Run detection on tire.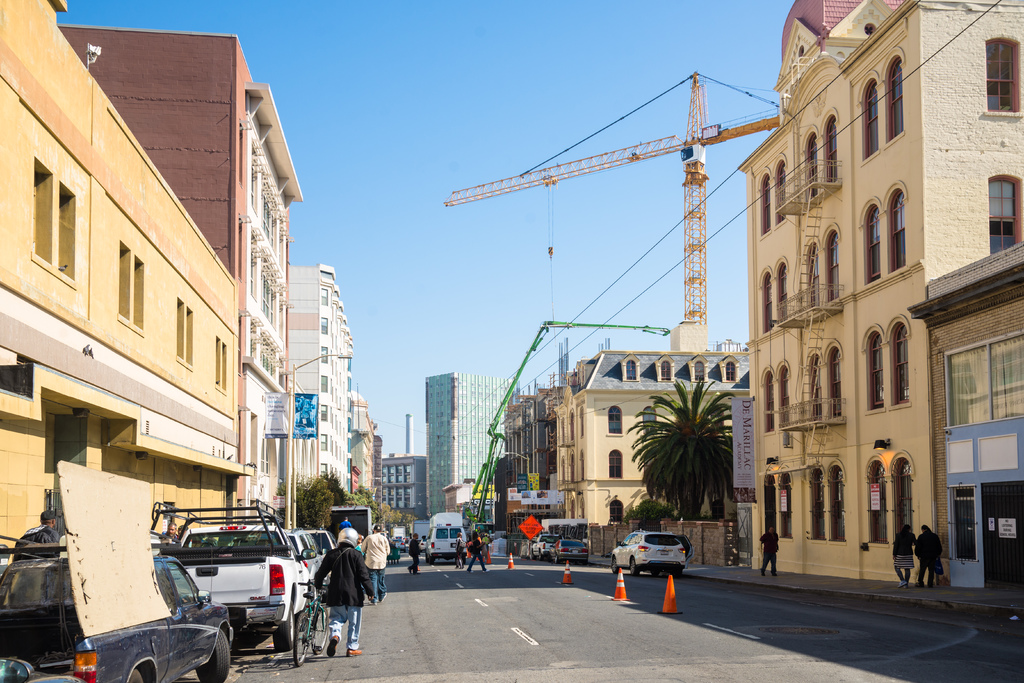
Result: {"x1": 275, "y1": 606, "x2": 296, "y2": 650}.
